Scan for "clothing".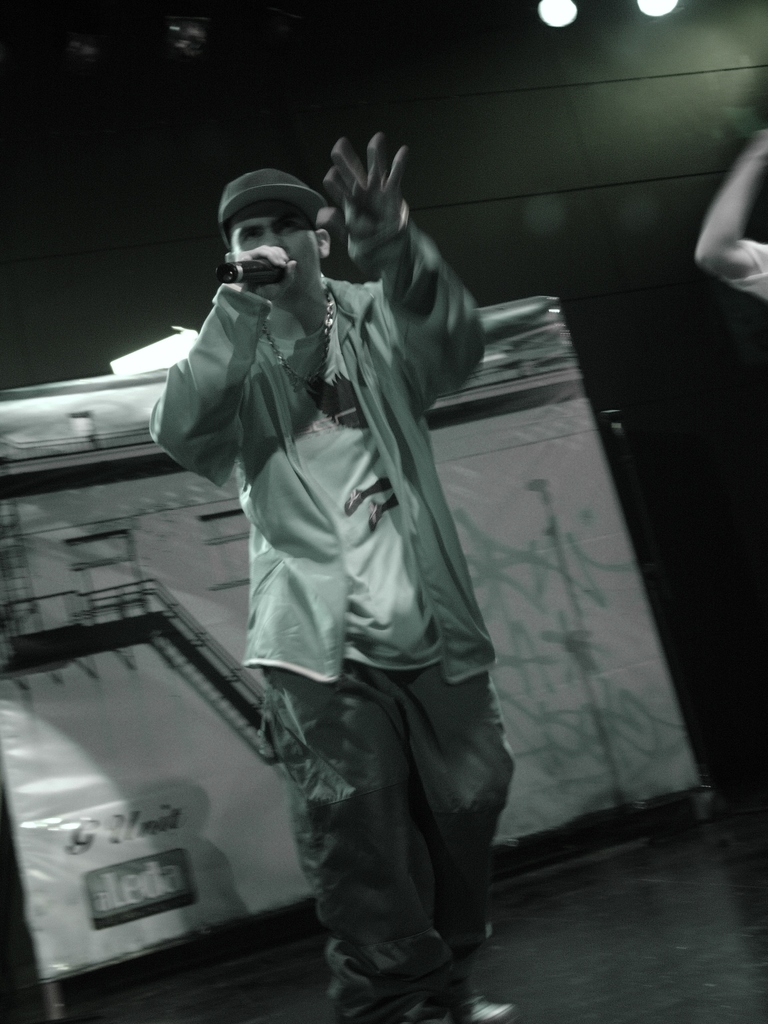
Scan result: pyautogui.locateOnScreen(150, 220, 520, 1023).
